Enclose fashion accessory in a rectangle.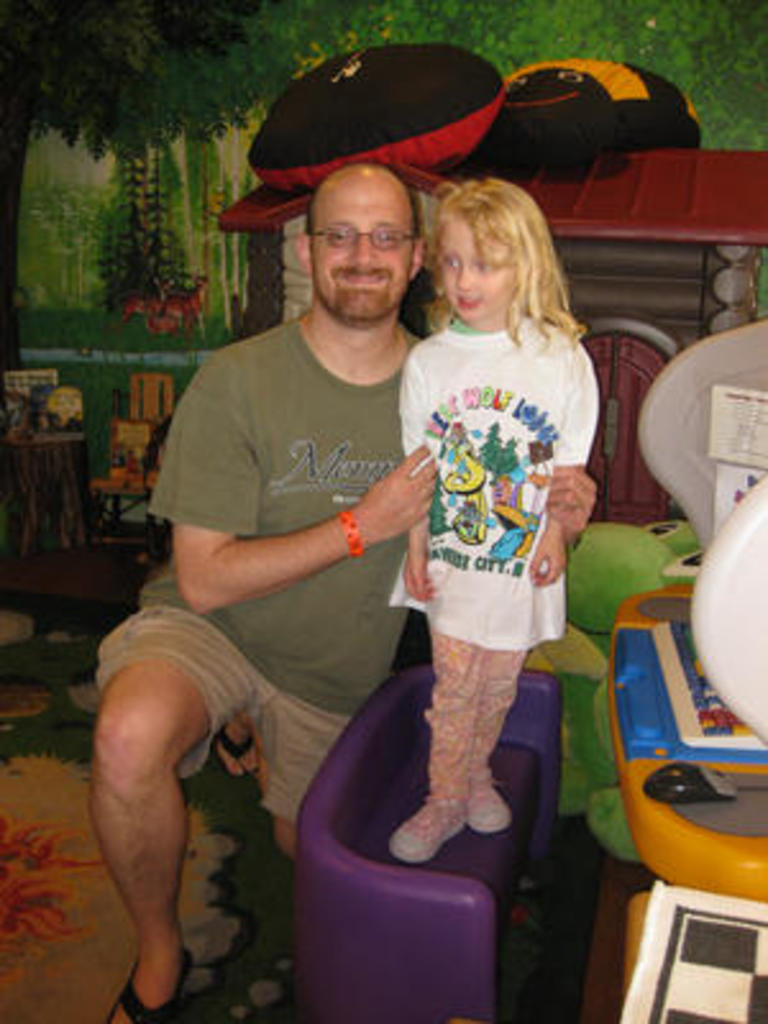
x1=108 y1=950 x2=187 y2=1019.
